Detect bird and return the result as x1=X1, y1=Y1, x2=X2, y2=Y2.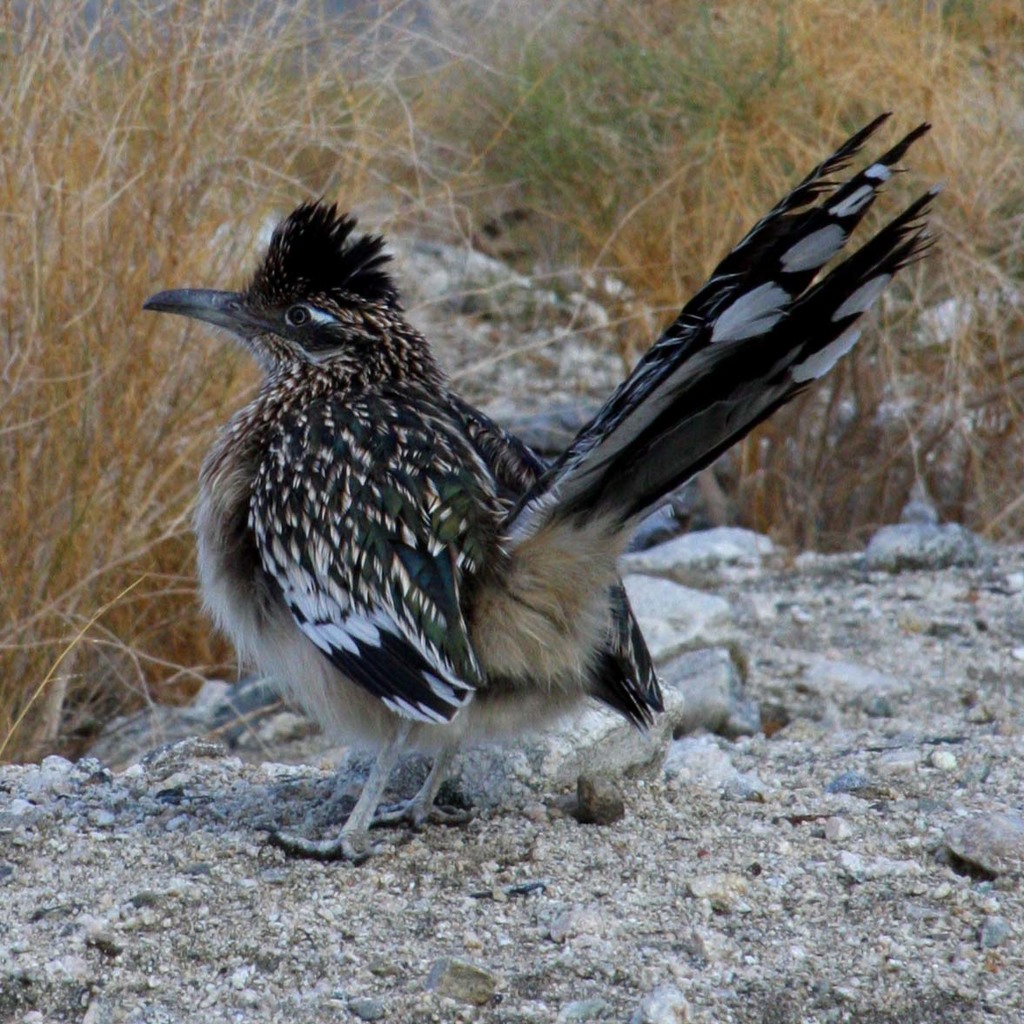
x1=56, y1=140, x2=919, y2=891.
